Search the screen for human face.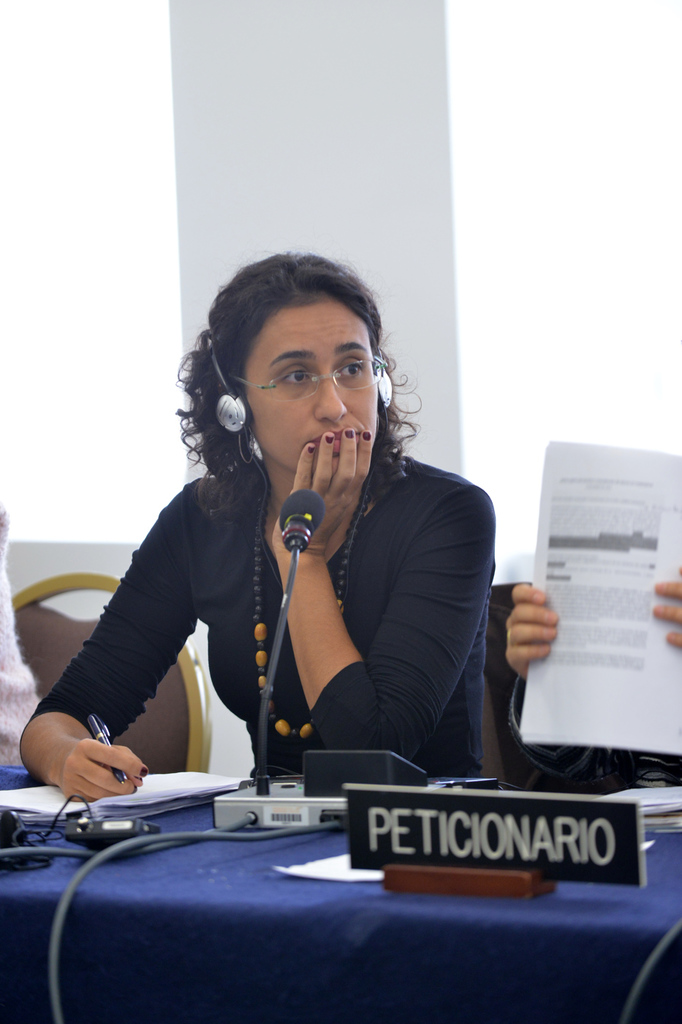
Found at box=[246, 307, 377, 475].
